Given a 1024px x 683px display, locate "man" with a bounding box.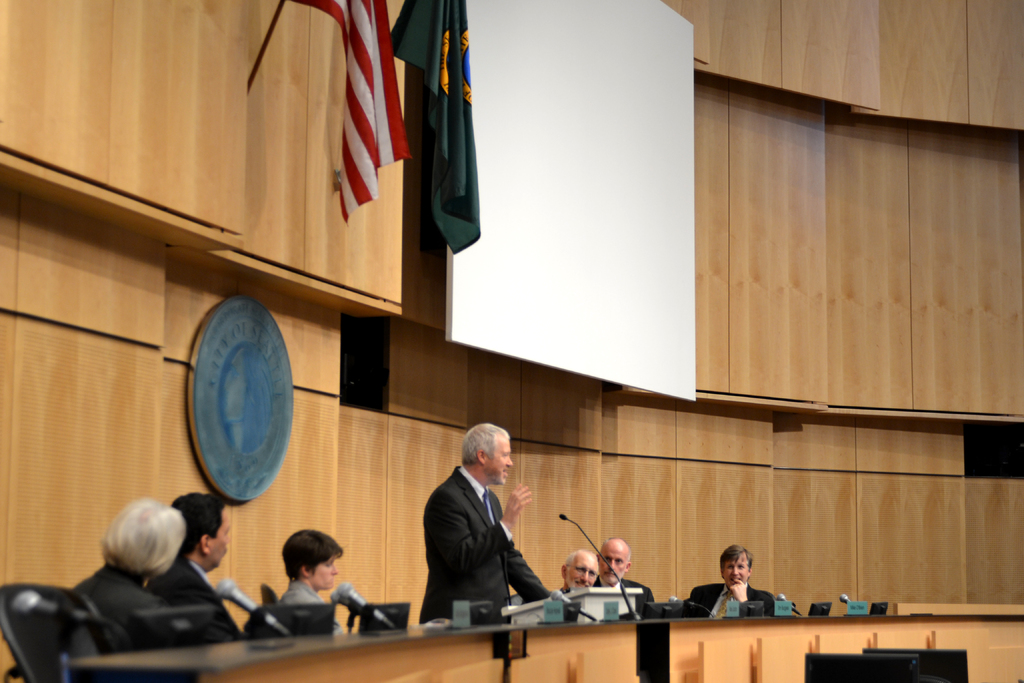
Located: bbox(51, 487, 190, 650).
